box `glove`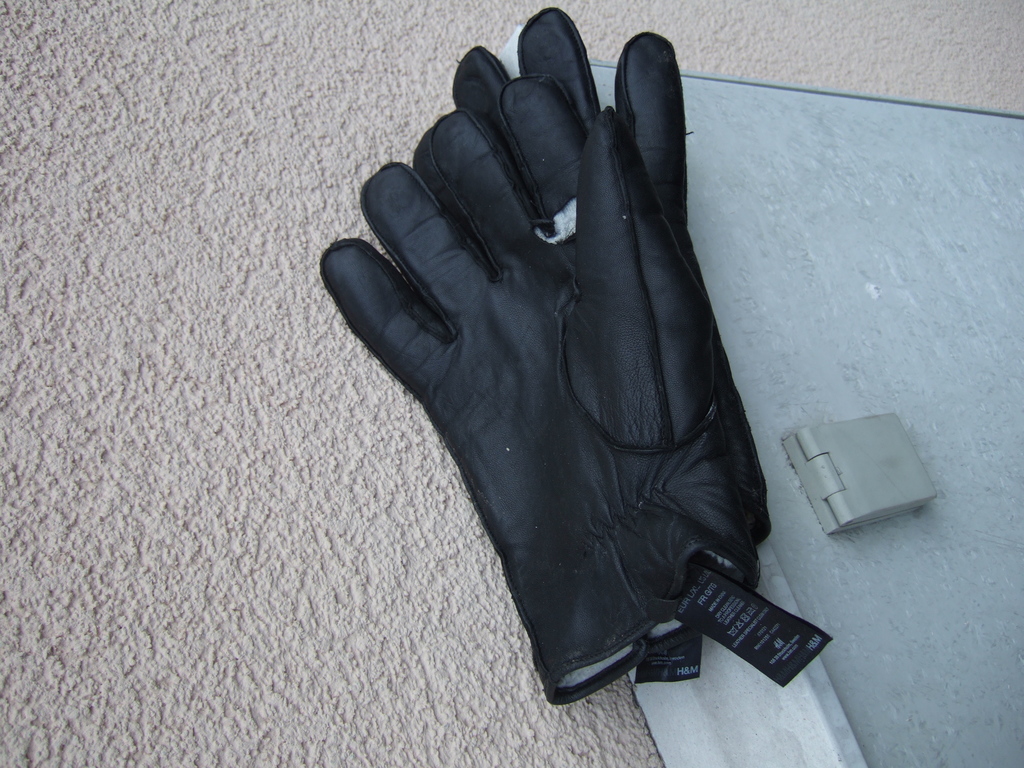
(458, 7, 776, 538)
